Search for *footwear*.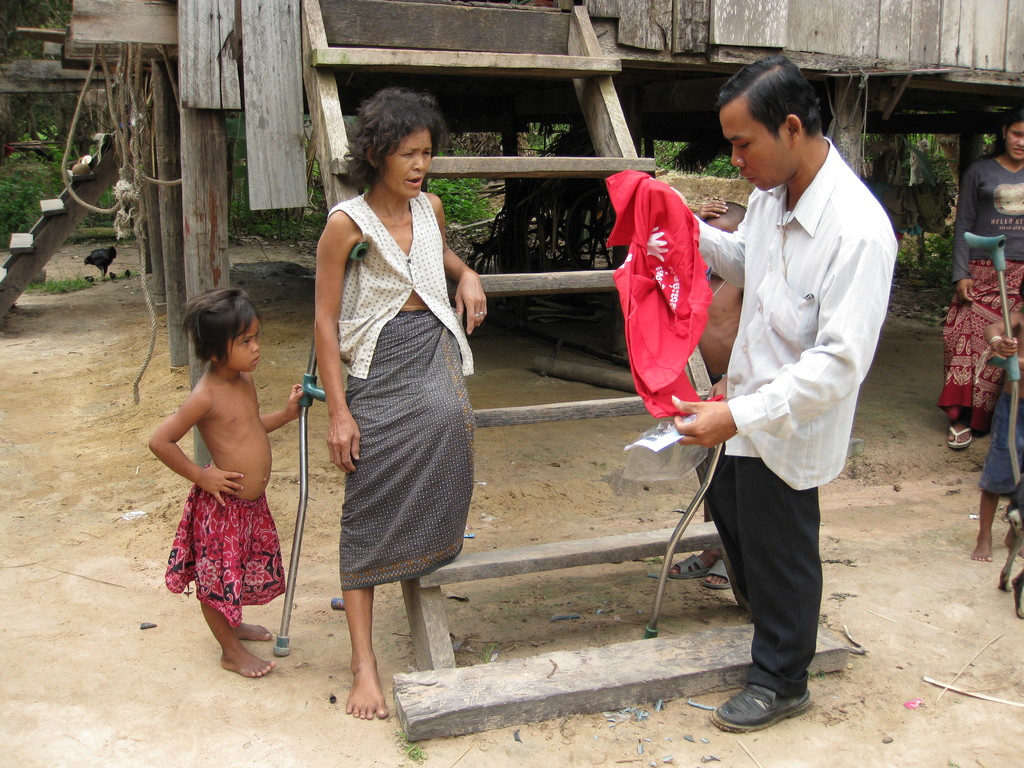
Found at (left=947, top=426, right=973, bottom=451).
